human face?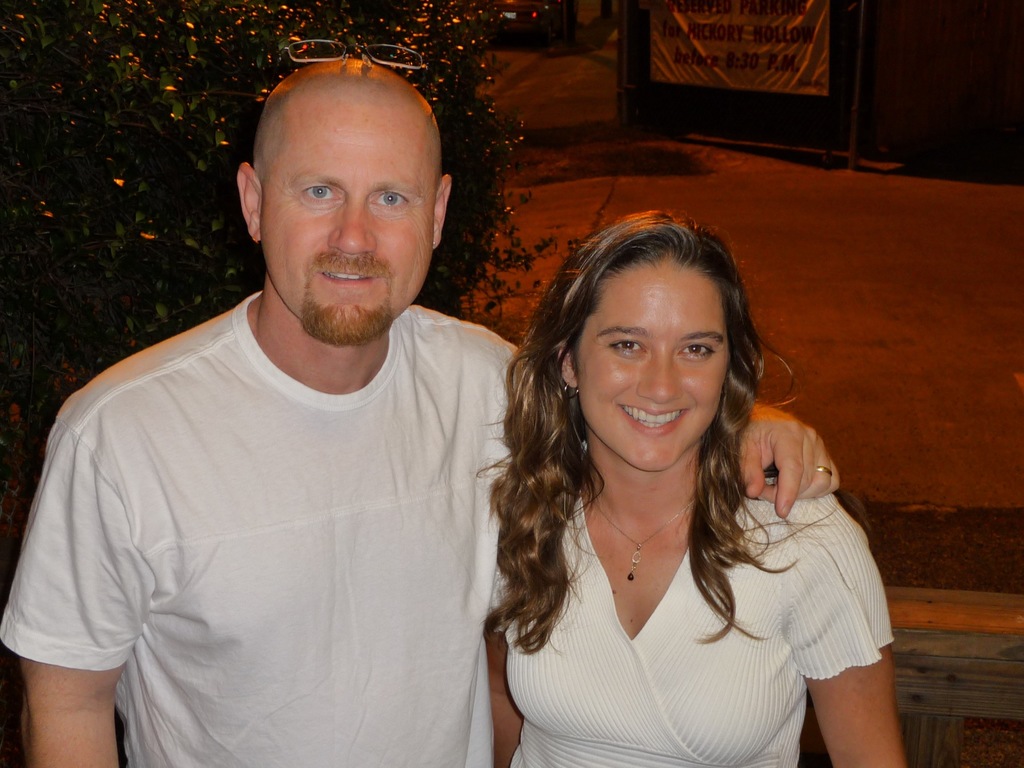
pyautogui.locateOnScreen(259, 107, 433, 341)
